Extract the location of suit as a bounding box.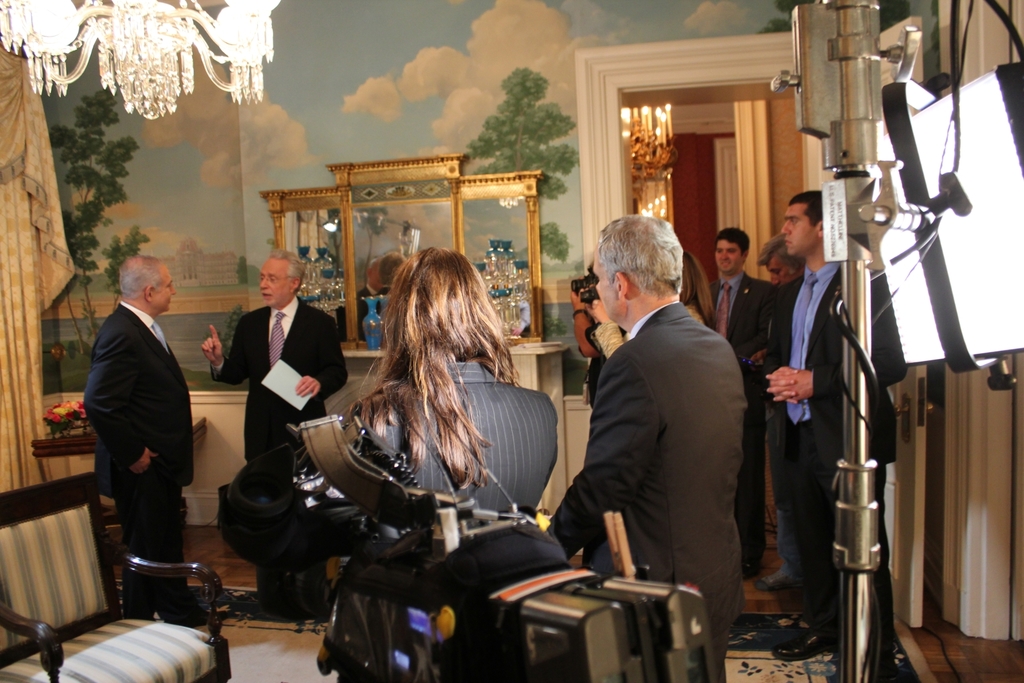
select_region(706, 272, 773, 571).
